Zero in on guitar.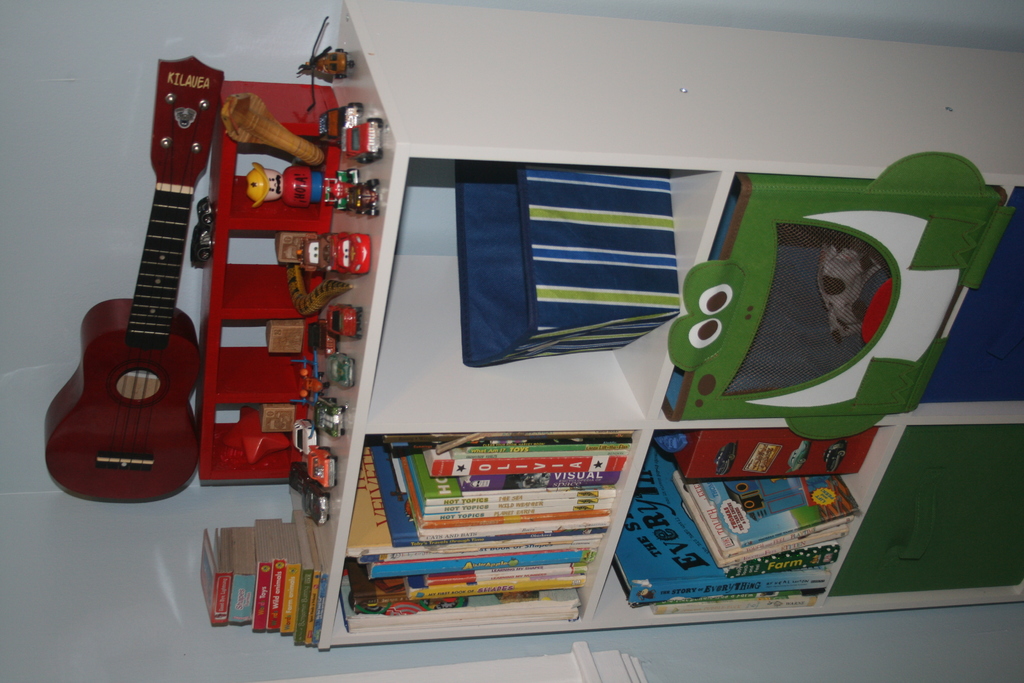
Zeroed in: (left=36, top=60, right=257, bottom=517).
